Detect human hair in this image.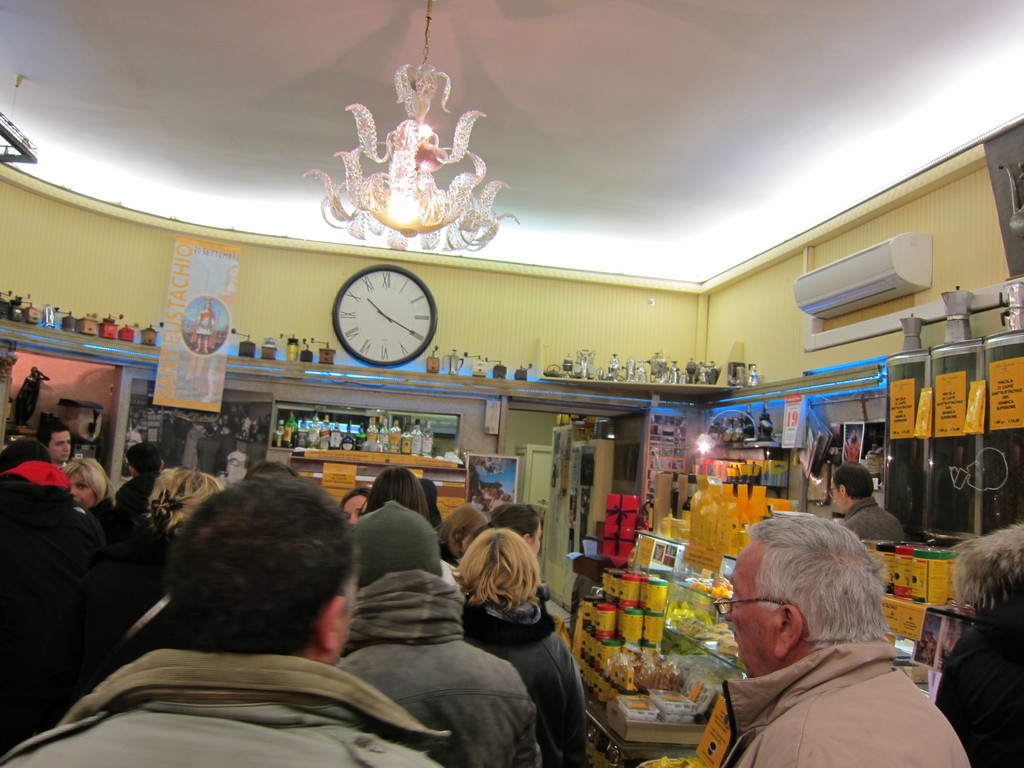
Detection: [168,474,356,657].
